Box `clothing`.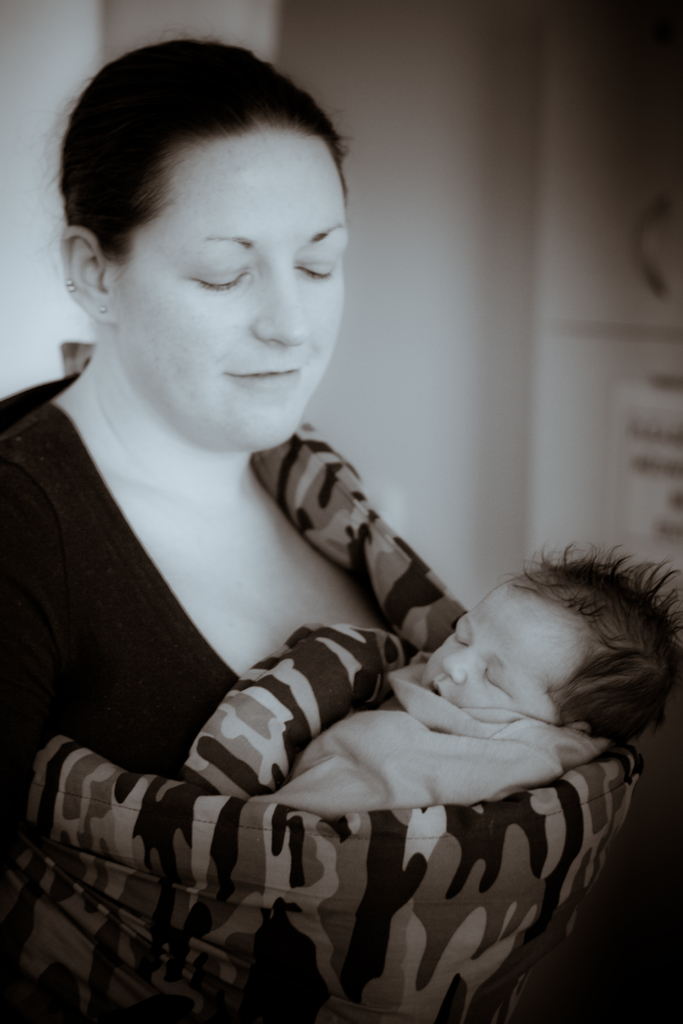
left=254, top=659, right=602, bottom=814.
